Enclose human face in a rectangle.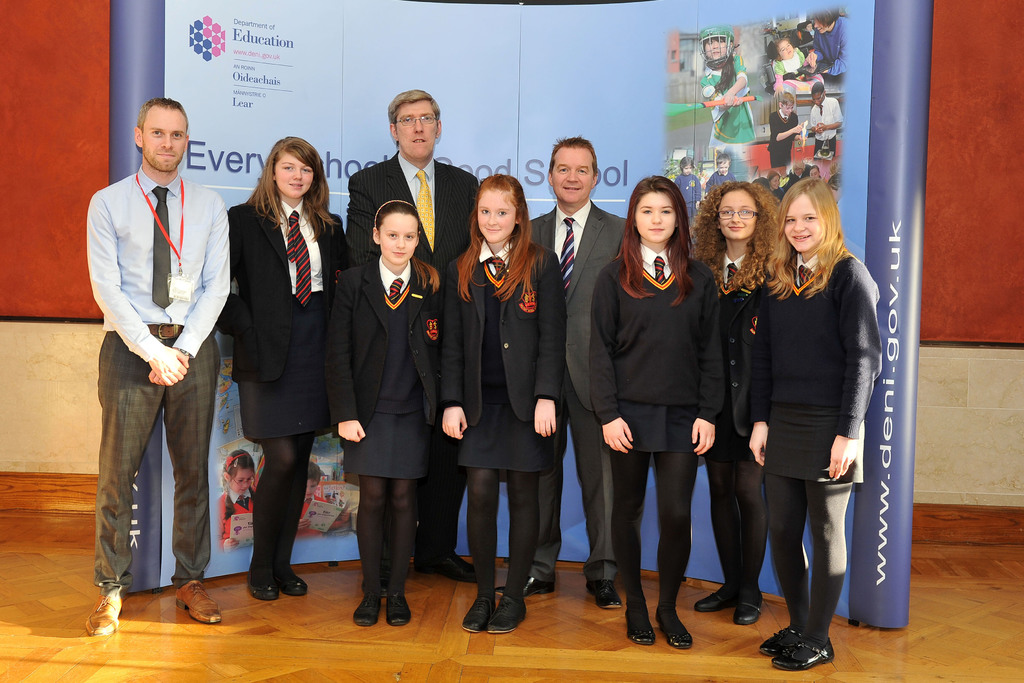
(left=381, top=214, right=420, bottom=263).
